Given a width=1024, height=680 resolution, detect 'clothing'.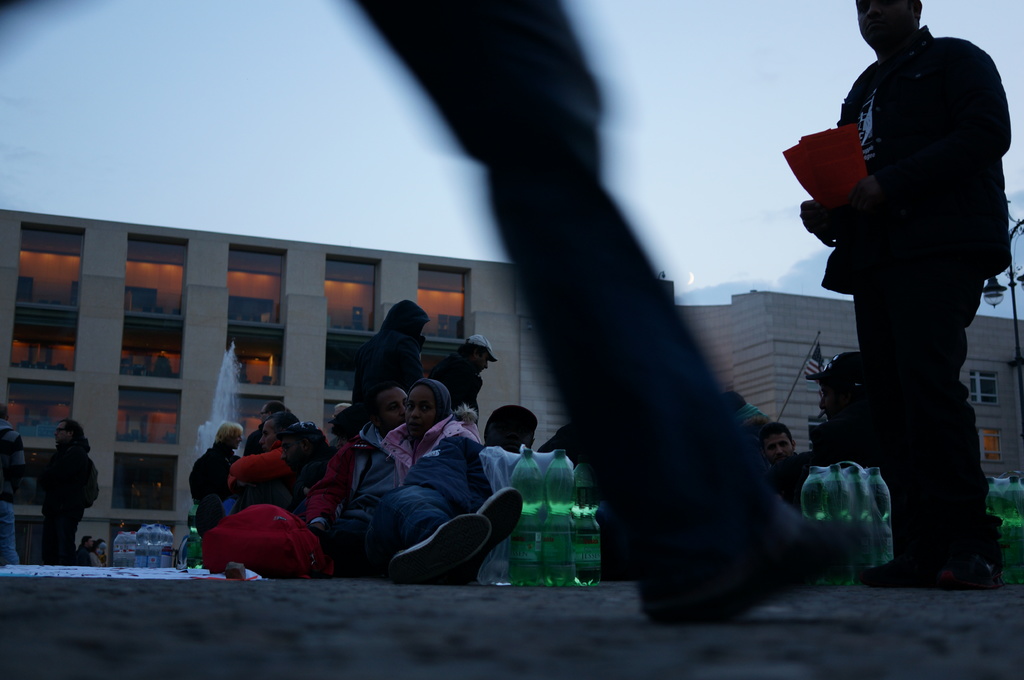
[27,437,96,579].
